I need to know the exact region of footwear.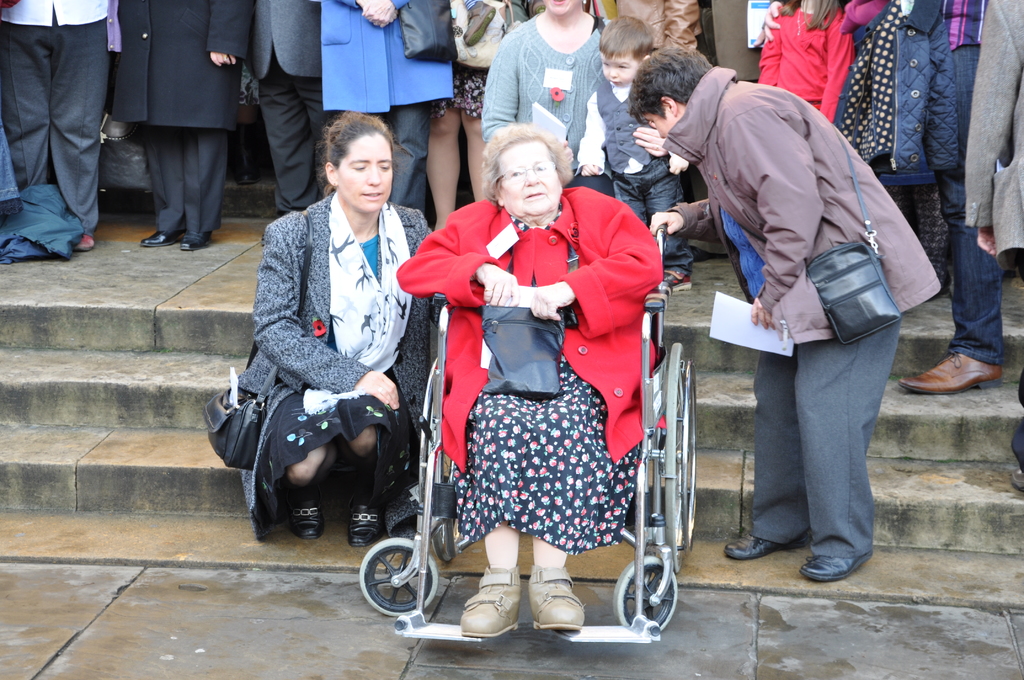
Region: {"x1": 181, "y1": 232, "x2": 214, "y2": 251}.
